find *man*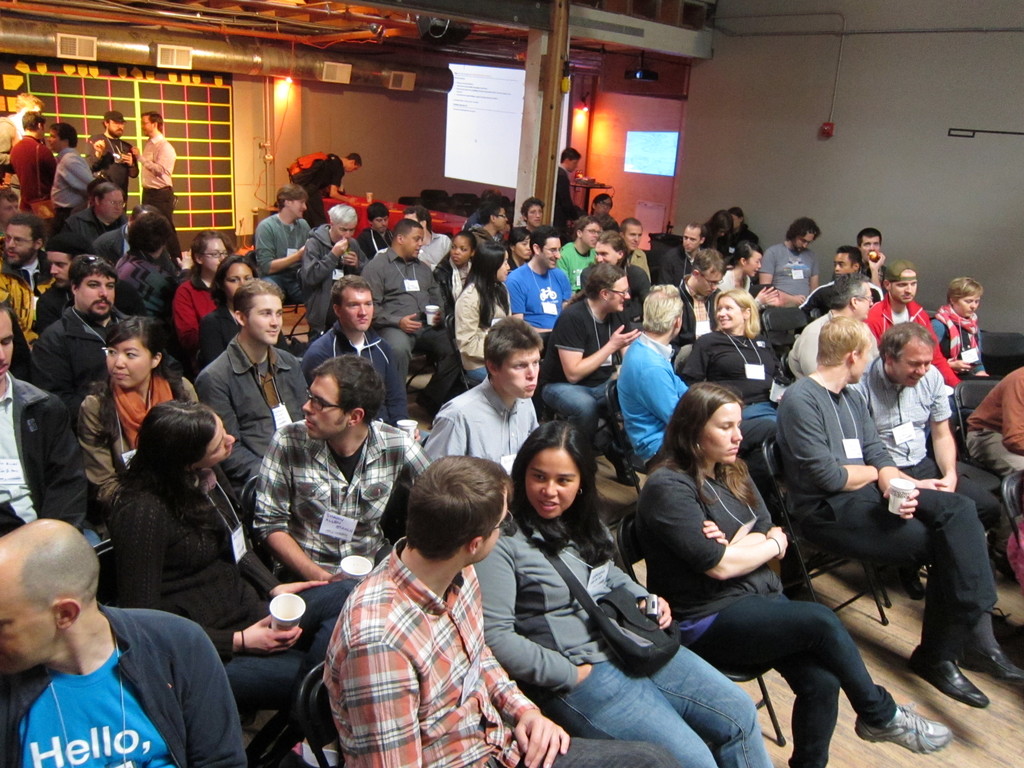
Rect(657, 223, 705, 283)
